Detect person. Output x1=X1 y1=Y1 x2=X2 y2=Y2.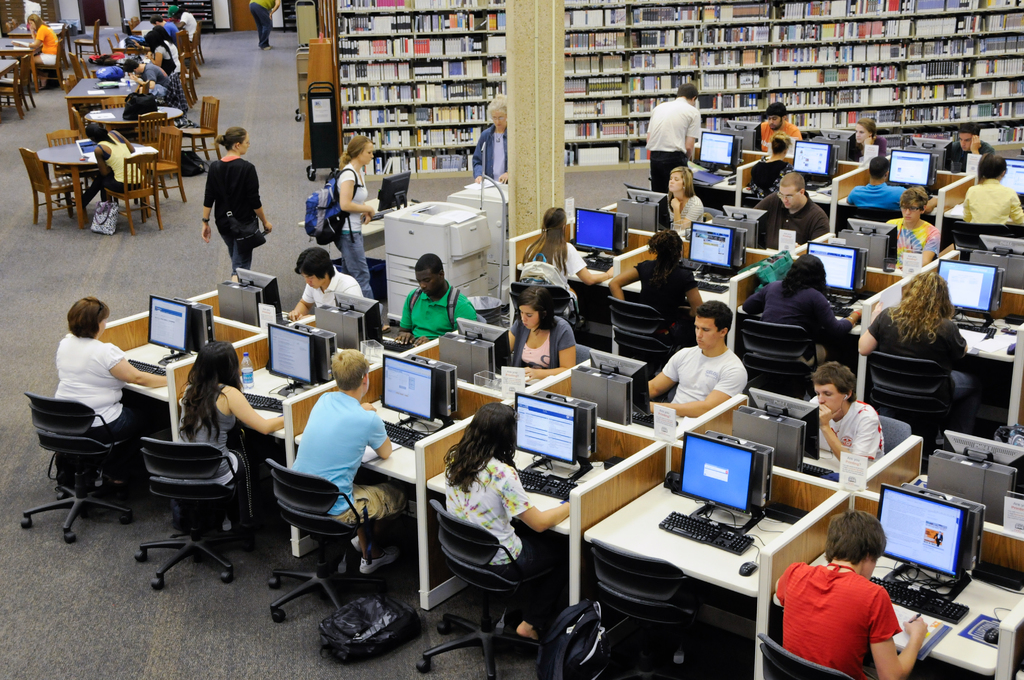
x1=644 y1=81 x2=703 y2=190.
